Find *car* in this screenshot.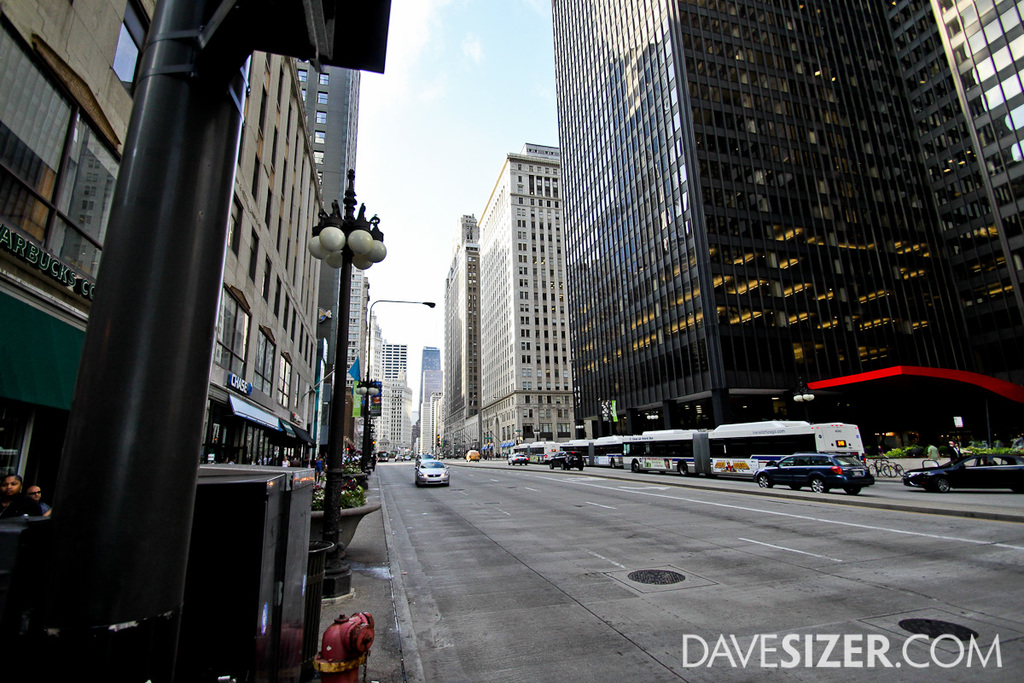
The bounding box for *car* is 510:447:530:466.
